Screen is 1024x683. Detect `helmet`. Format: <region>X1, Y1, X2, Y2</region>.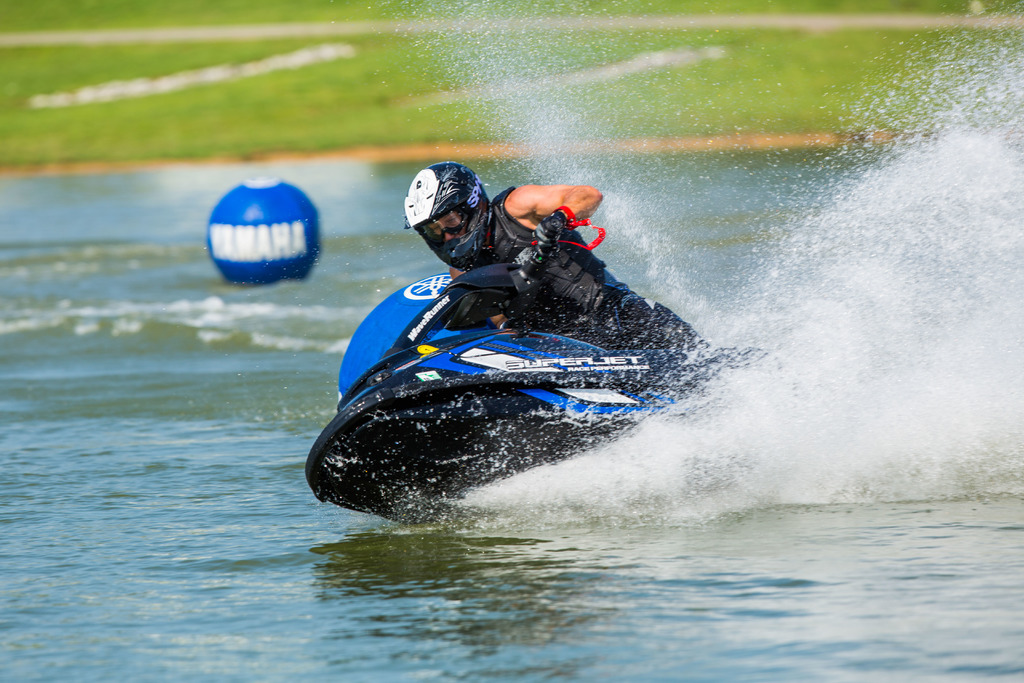
<region>401, 160, 495, 260</region>.
